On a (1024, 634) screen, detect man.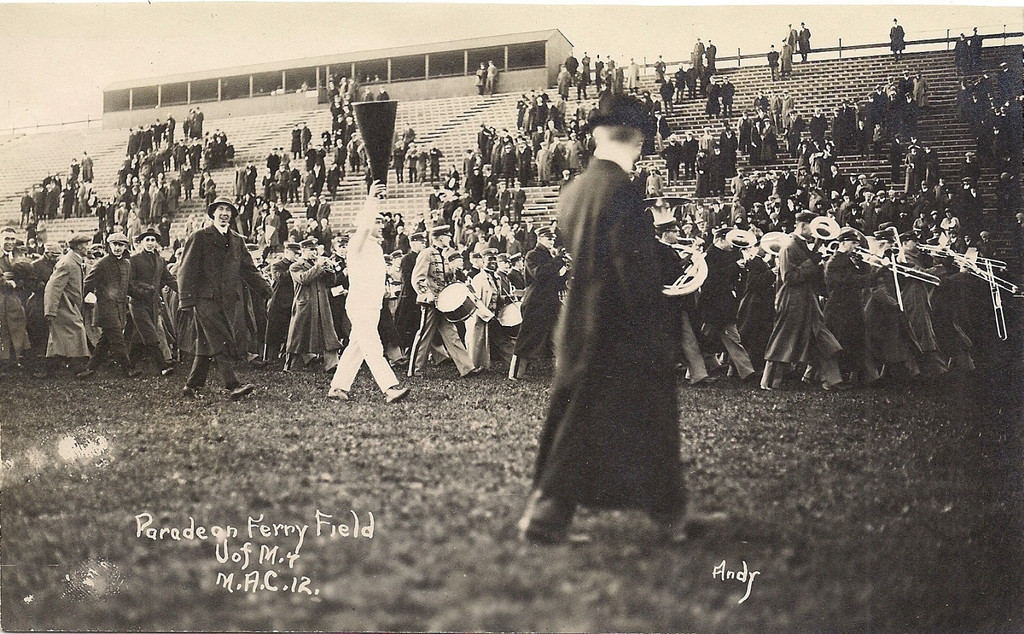
(792, 19, 812, 67).
